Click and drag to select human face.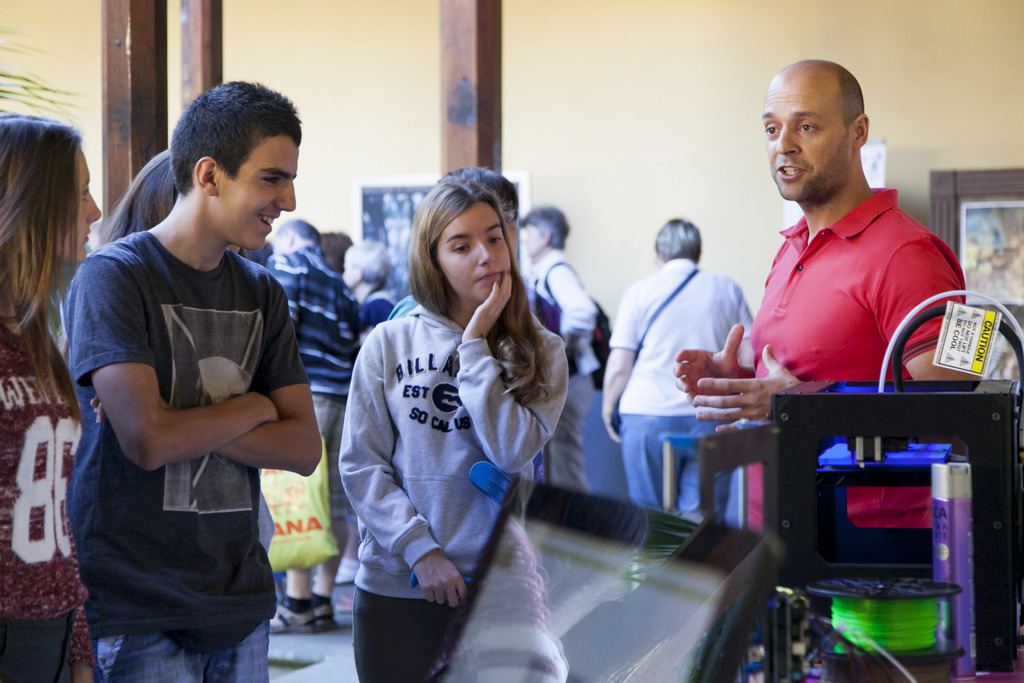
Selection: locate(436, 203, 511, 303).
